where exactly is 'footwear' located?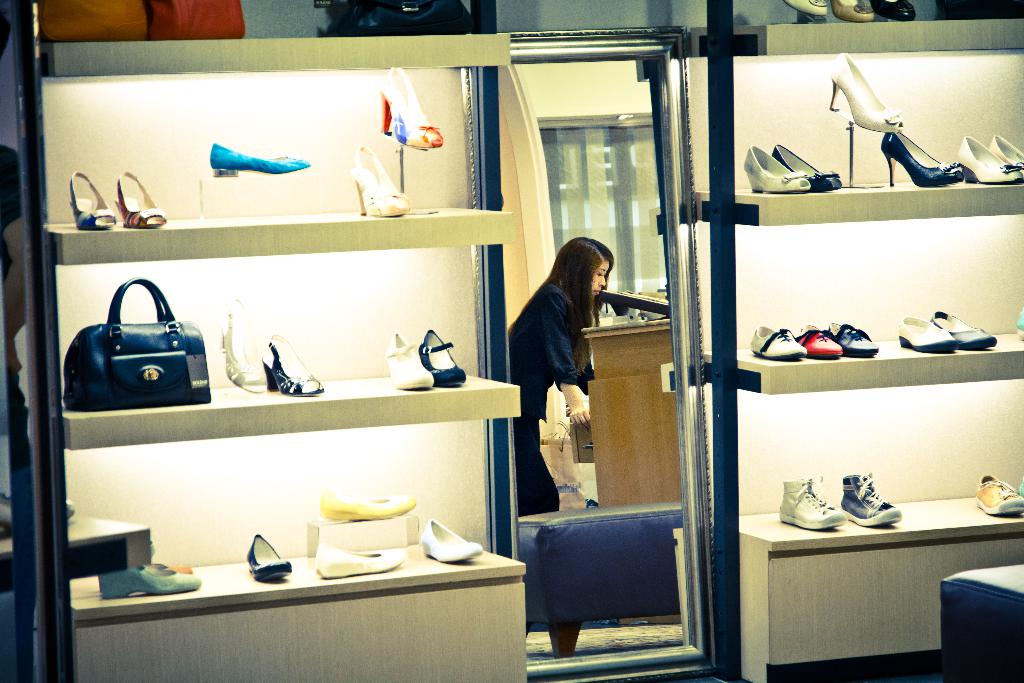
Its bounding box is bbox(318, 543, 404, 578).
